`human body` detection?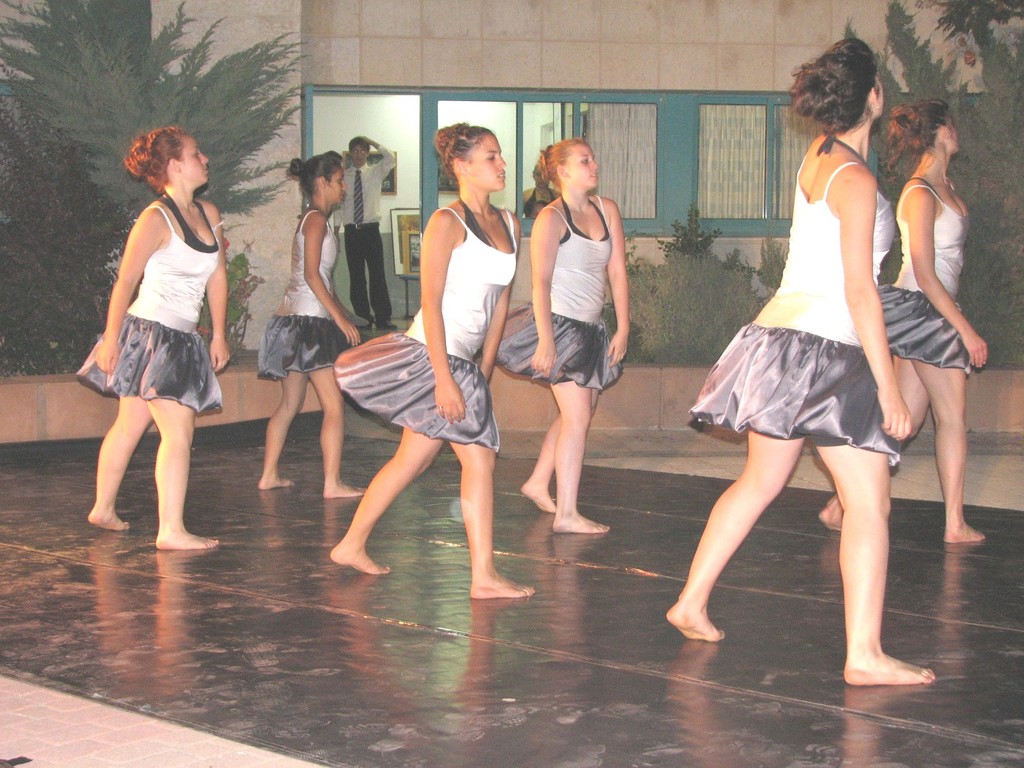
BBox(258, 200, 373, 506)
